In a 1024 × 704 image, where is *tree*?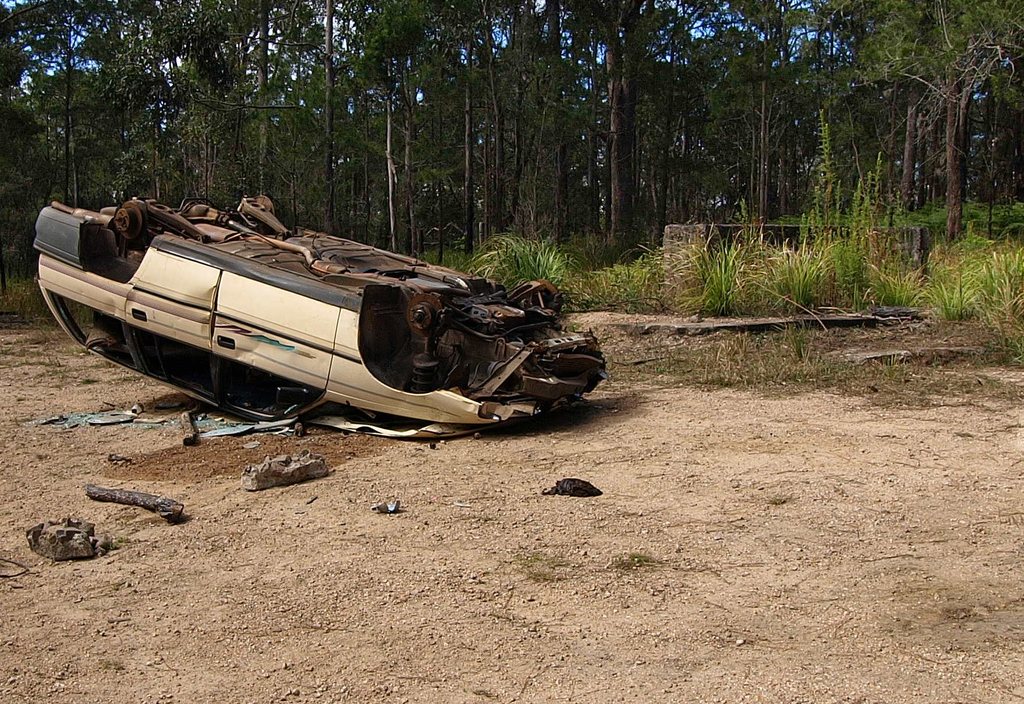
pyautogui.locateOnScreen(0, 3, 1023, 341).
